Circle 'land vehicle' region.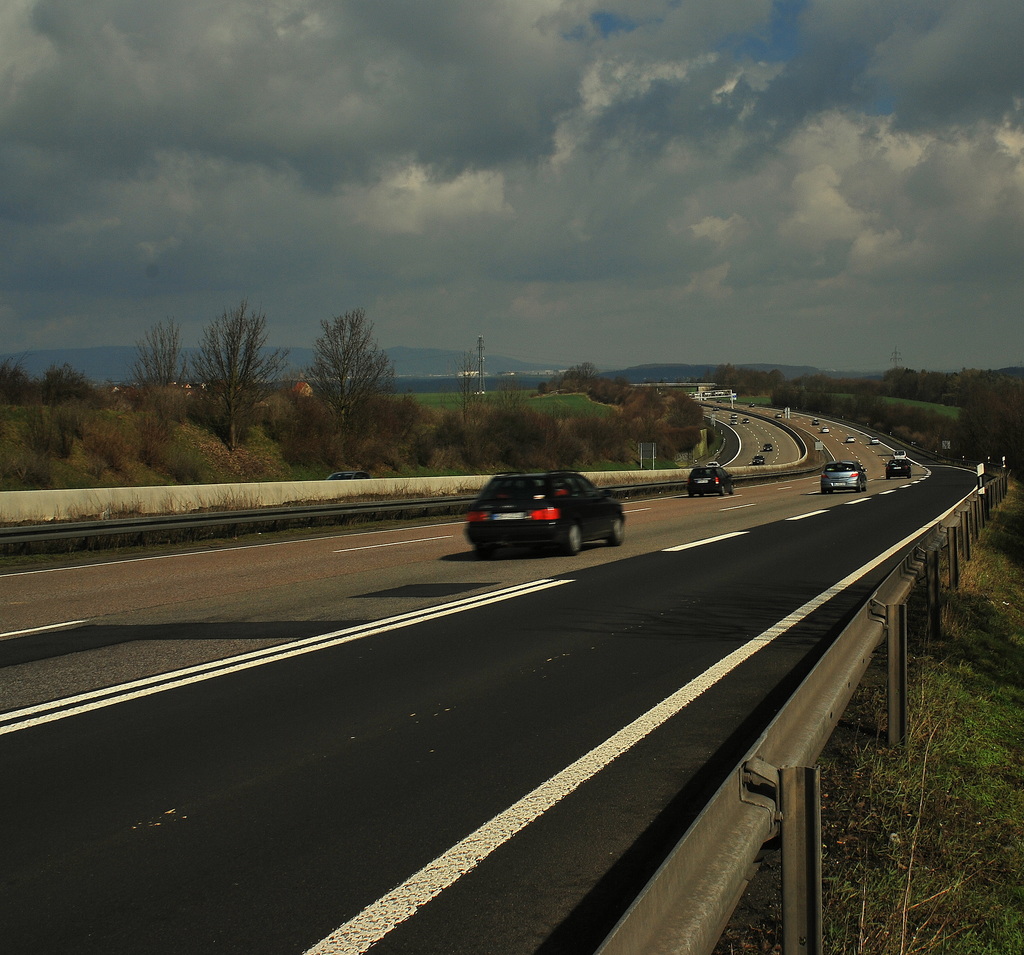
Region: (762, 442, 774, 453).
